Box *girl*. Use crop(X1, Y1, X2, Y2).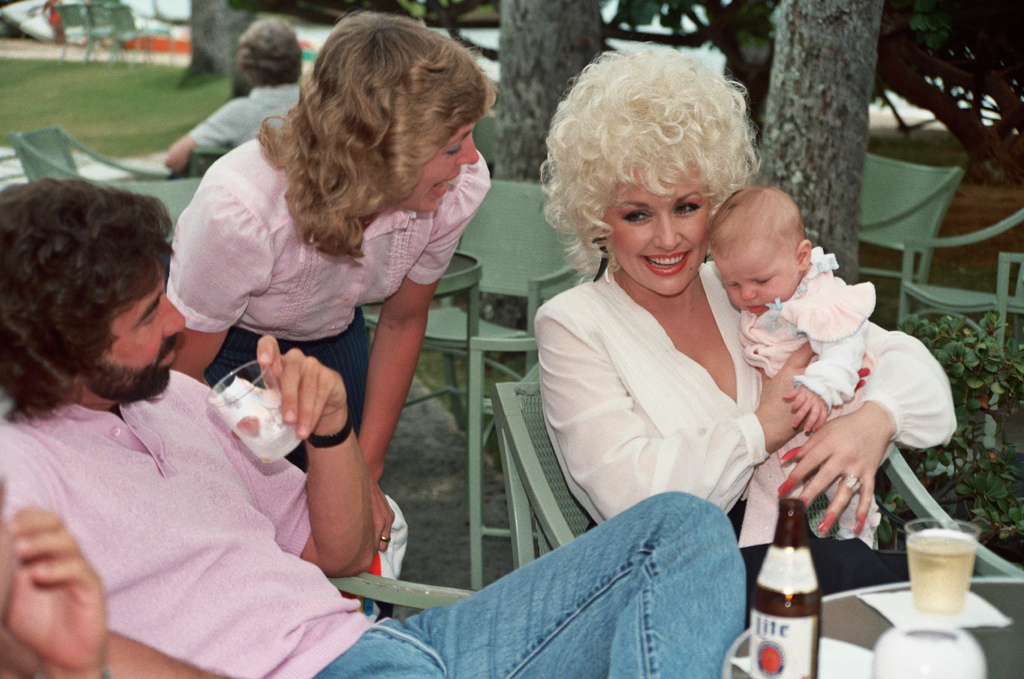
crop(708, 185, 879, 548).
